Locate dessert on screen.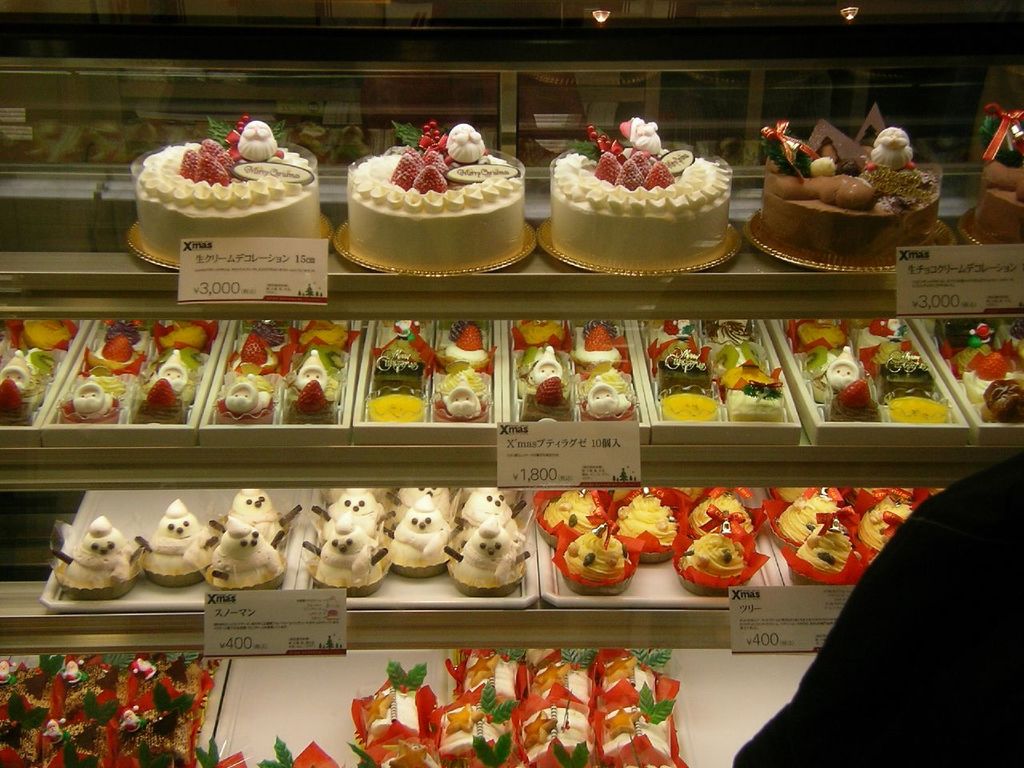
On screen at x1=575, y1=329, x2=617, y2=362.
